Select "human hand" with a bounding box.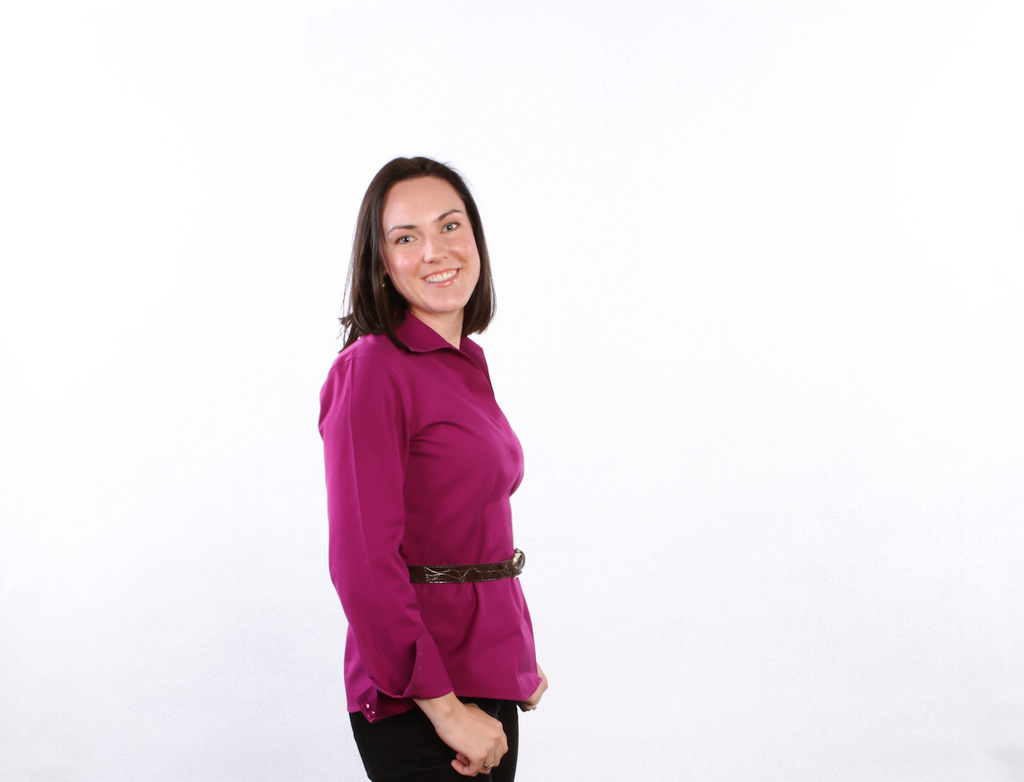
(519, 662, 549, 713).
